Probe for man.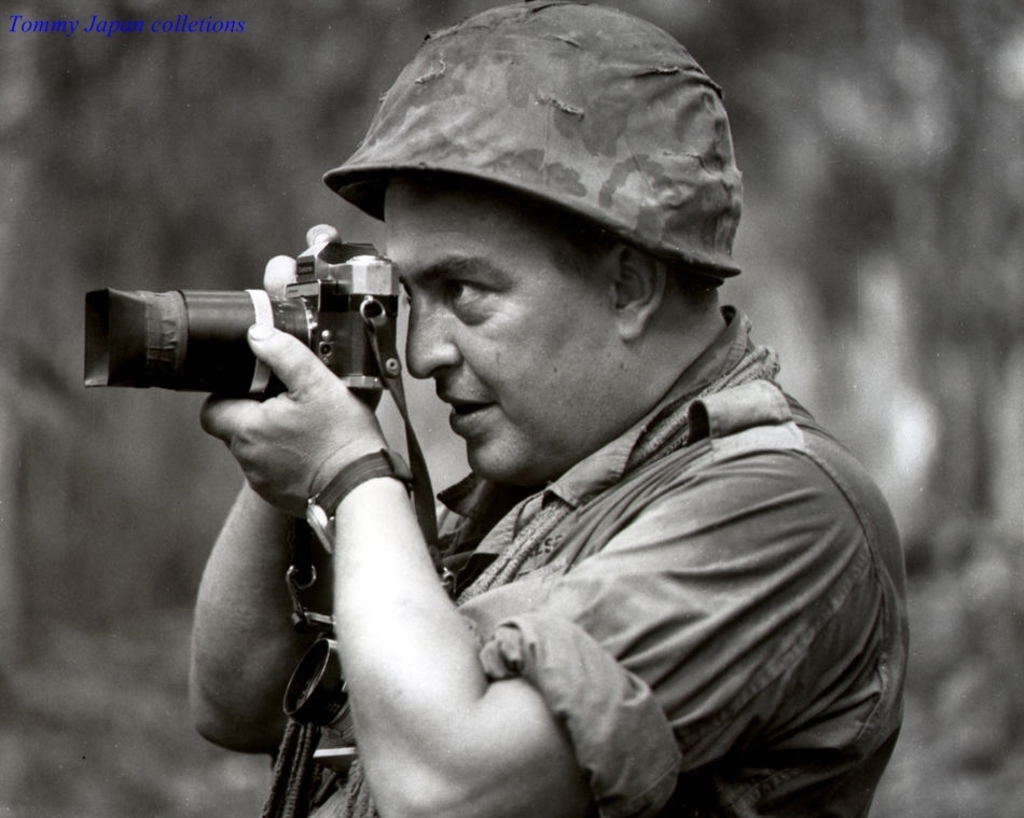
Probe result: BBox(127, 20, 941, 817).
